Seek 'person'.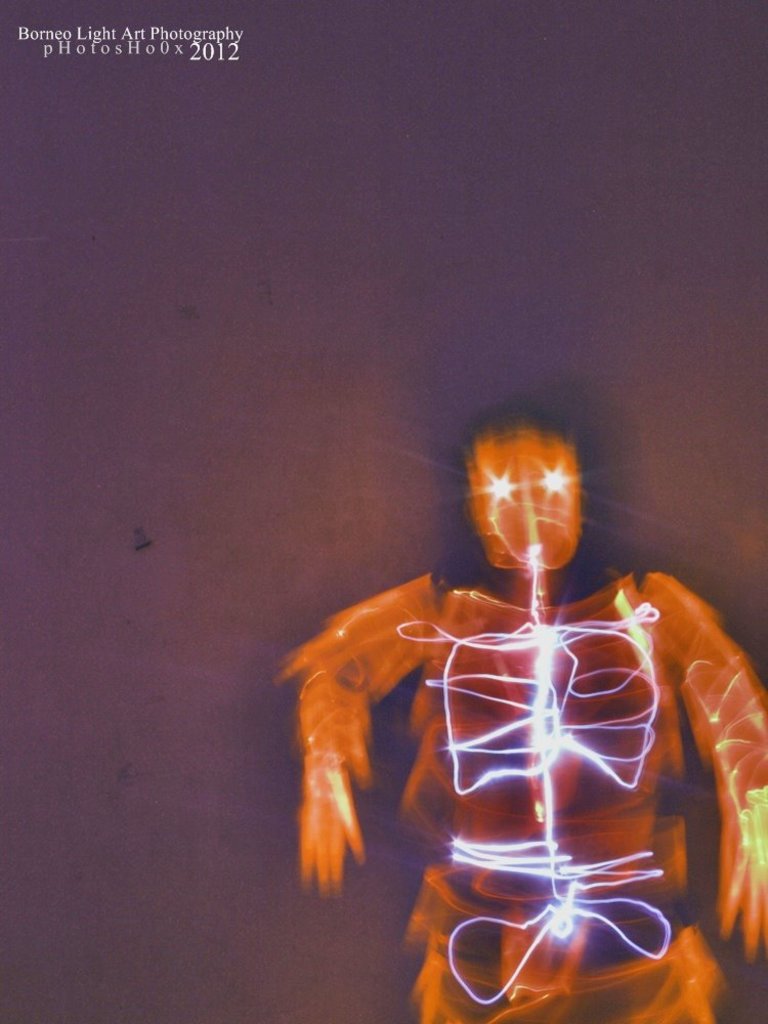
<bbox>285, 358, 748, 1000</bbox>.
